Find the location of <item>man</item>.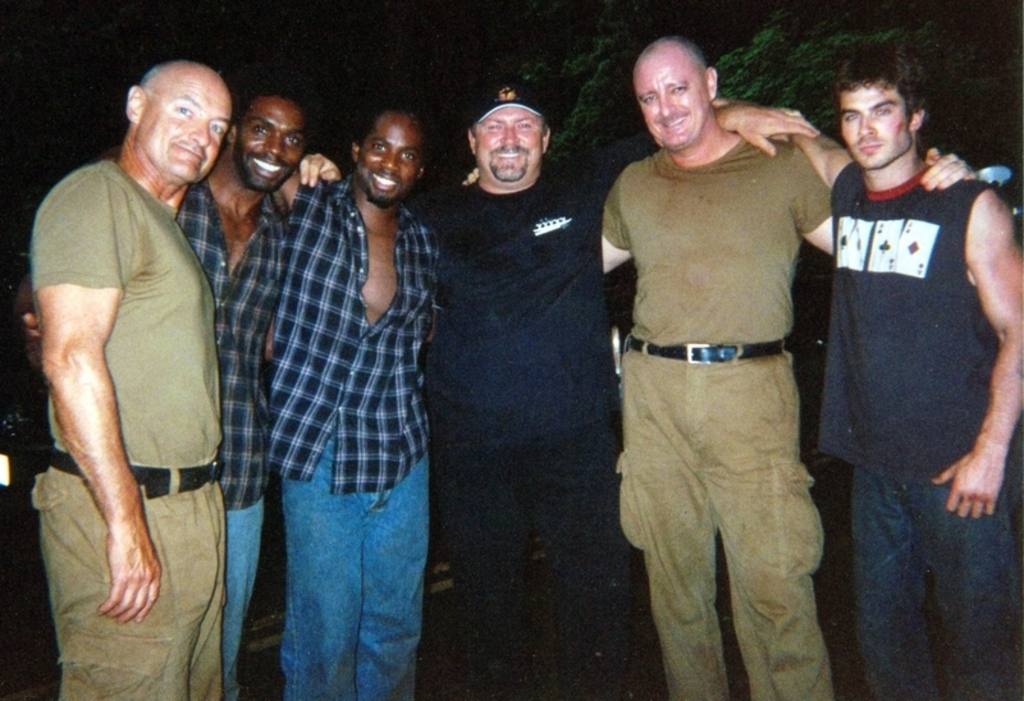
Location: [413,77,823,700].
